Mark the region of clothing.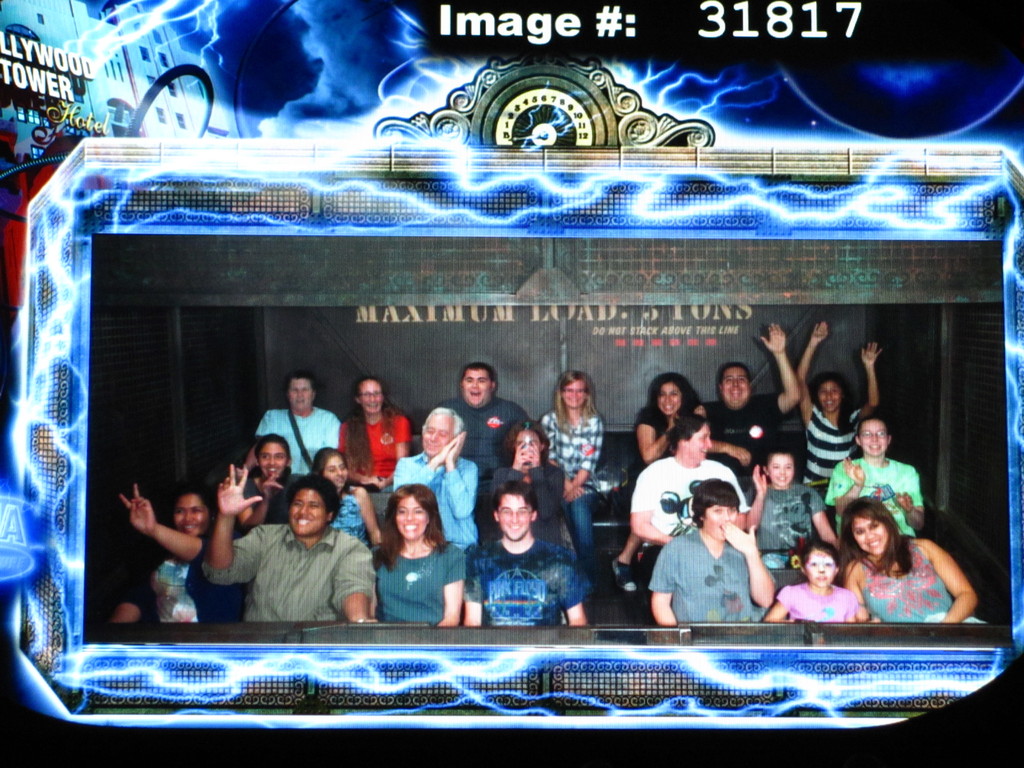
Region: Rect(371, 543, 463, 621).
